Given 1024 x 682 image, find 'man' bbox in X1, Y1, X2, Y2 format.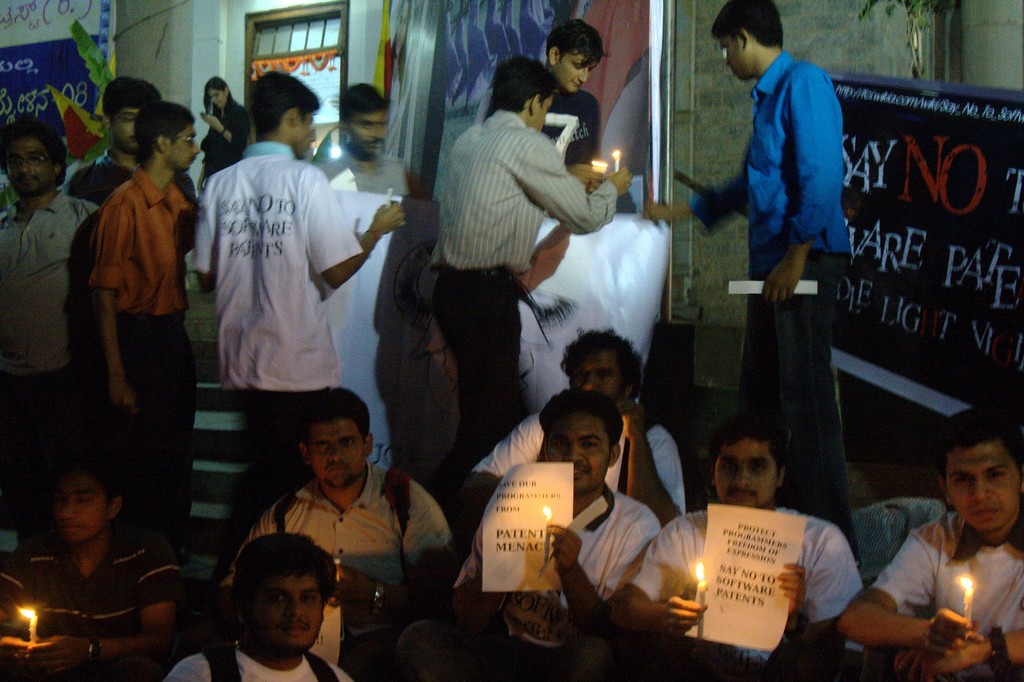
0, 119, 107, 553.
